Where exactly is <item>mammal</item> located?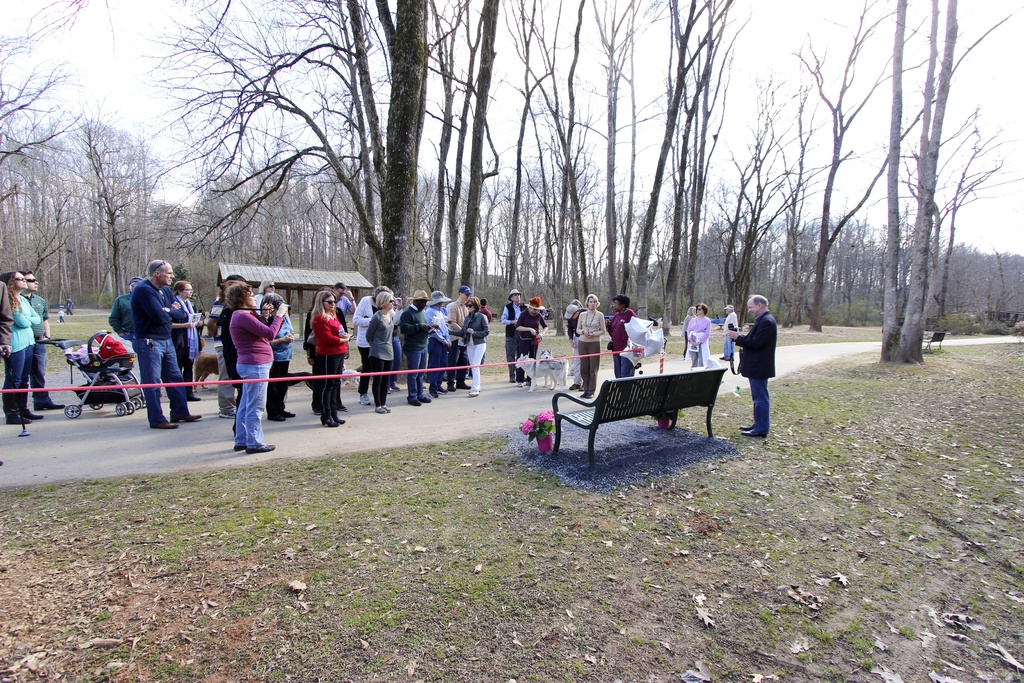
Its bounding box is bbox=(312, 288, 352, 427).
